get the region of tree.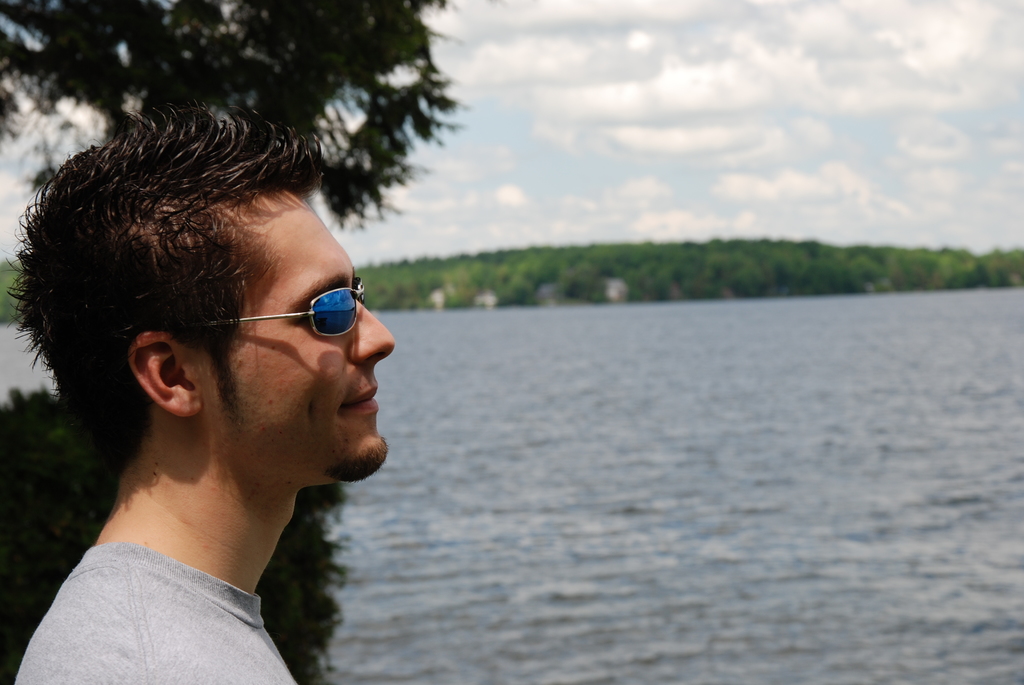
0/256/27/332.
